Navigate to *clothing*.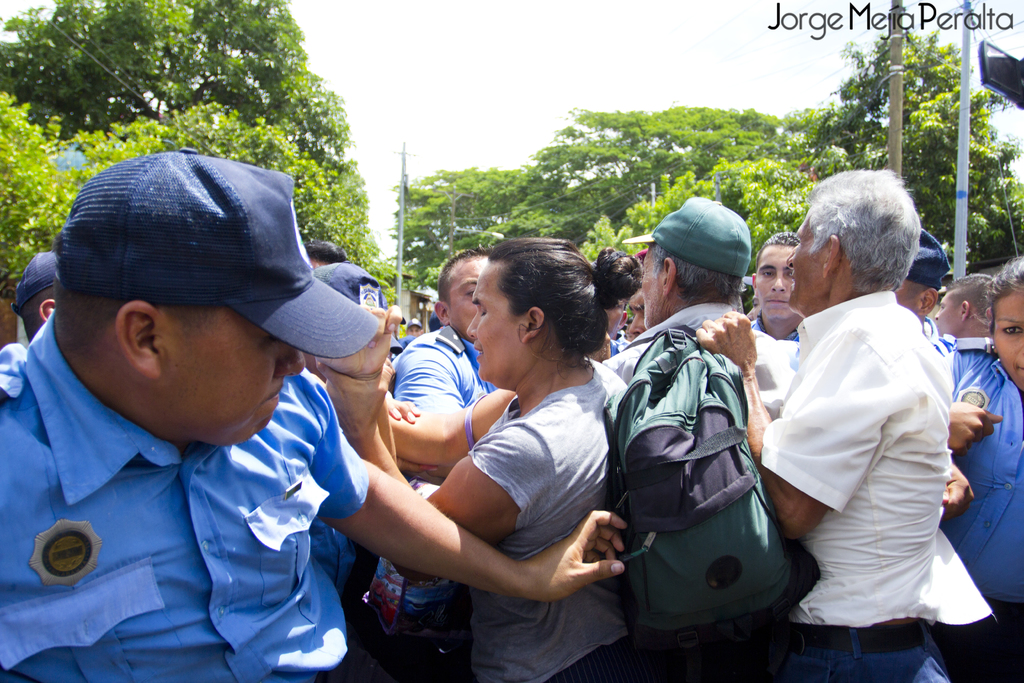
Navigation target: 360/325/497/682.
